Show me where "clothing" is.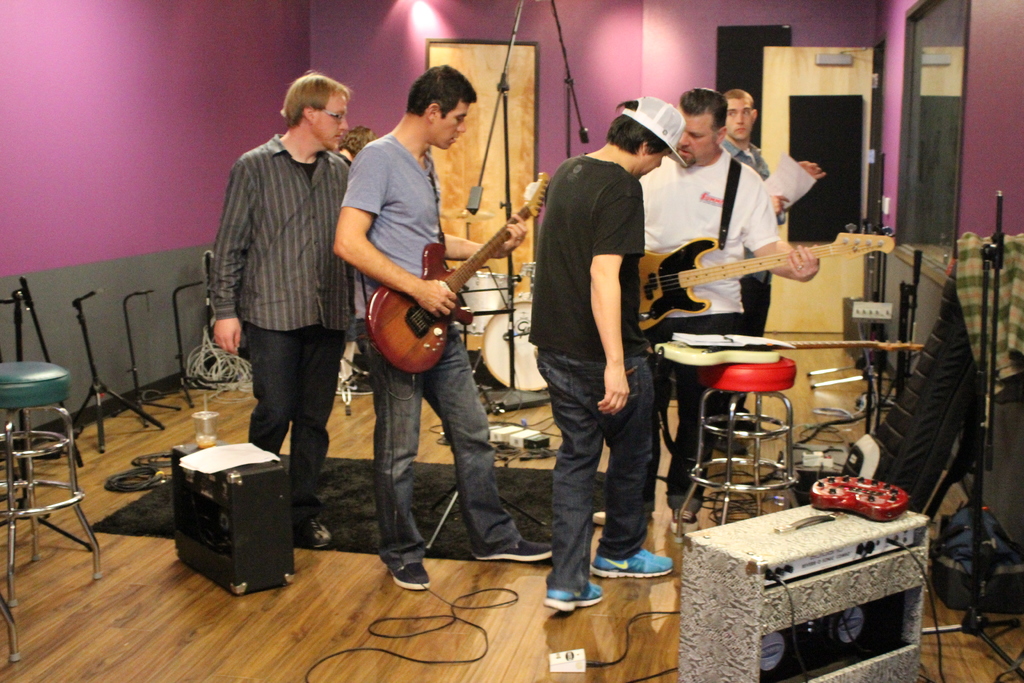
"clothing" is at {"x1": 636, "y1": 152, "x2": 781, "y2": 516}.
